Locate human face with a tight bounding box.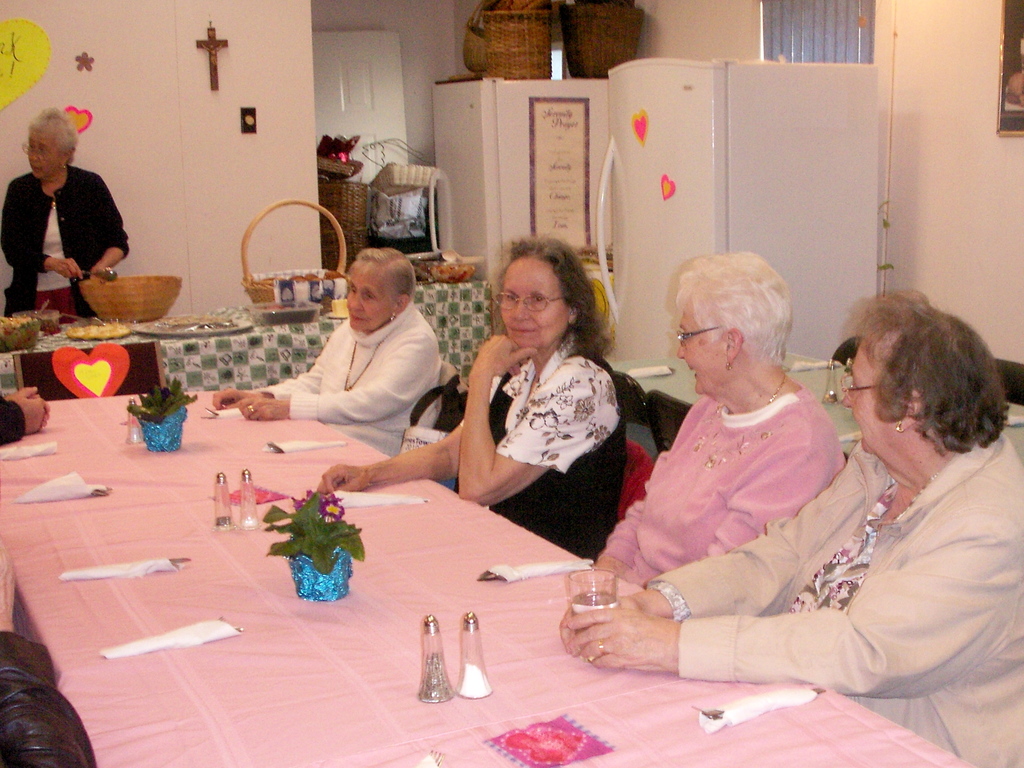
{"left": 673, "top": 309, "right": 720, "bottom": 390}.
